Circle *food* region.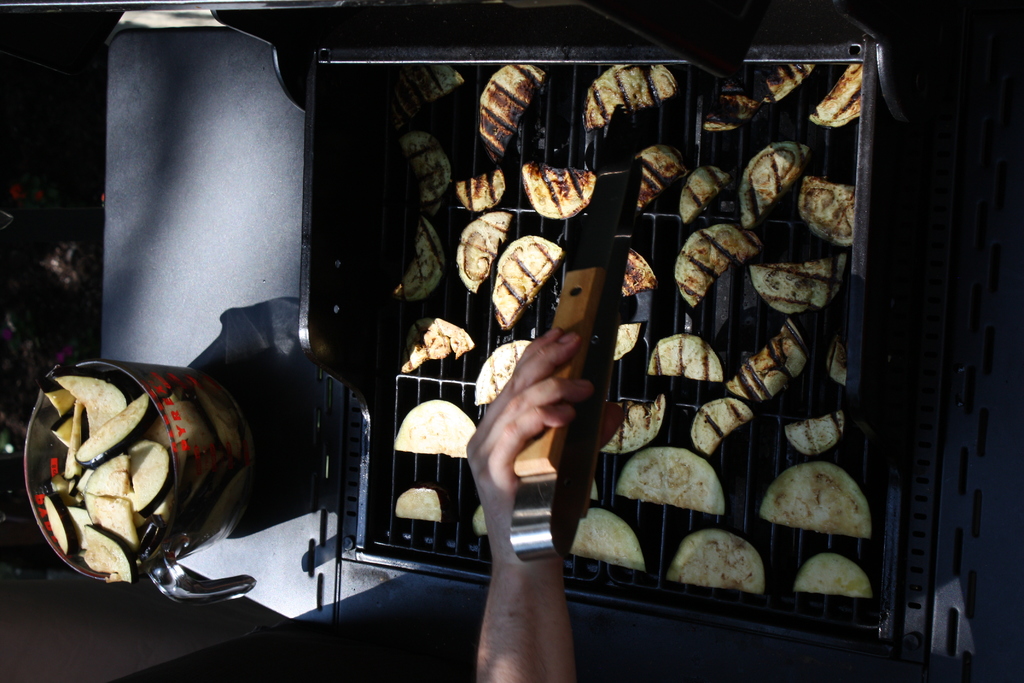
Region: crop(519, 162, 596, 220).
